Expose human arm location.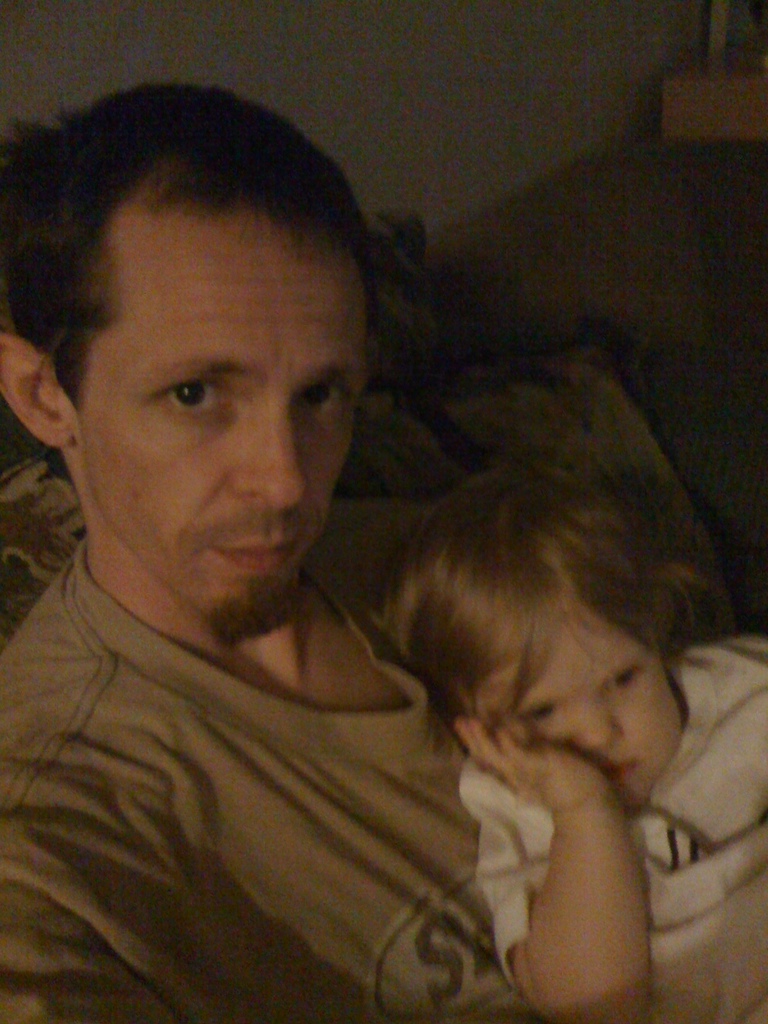
Exposed at {"x1": 0, "y1": 820, "x2": 225, "y2": 1023}.
